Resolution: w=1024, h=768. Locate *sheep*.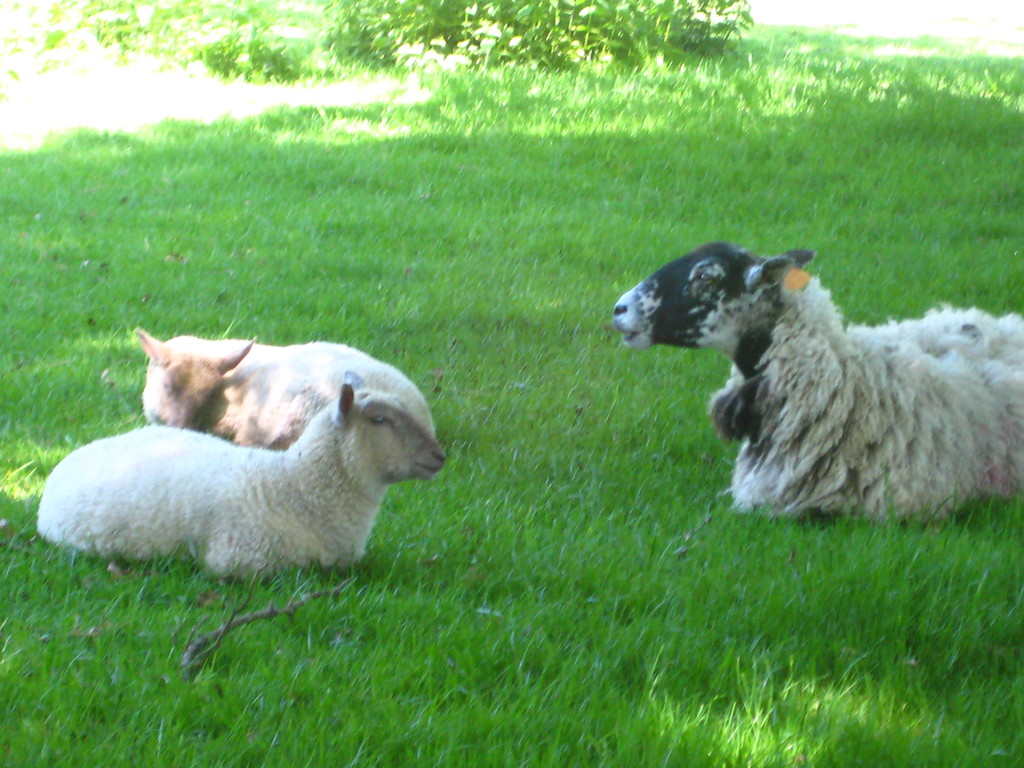
bbox(136, 326, 440, 452).
